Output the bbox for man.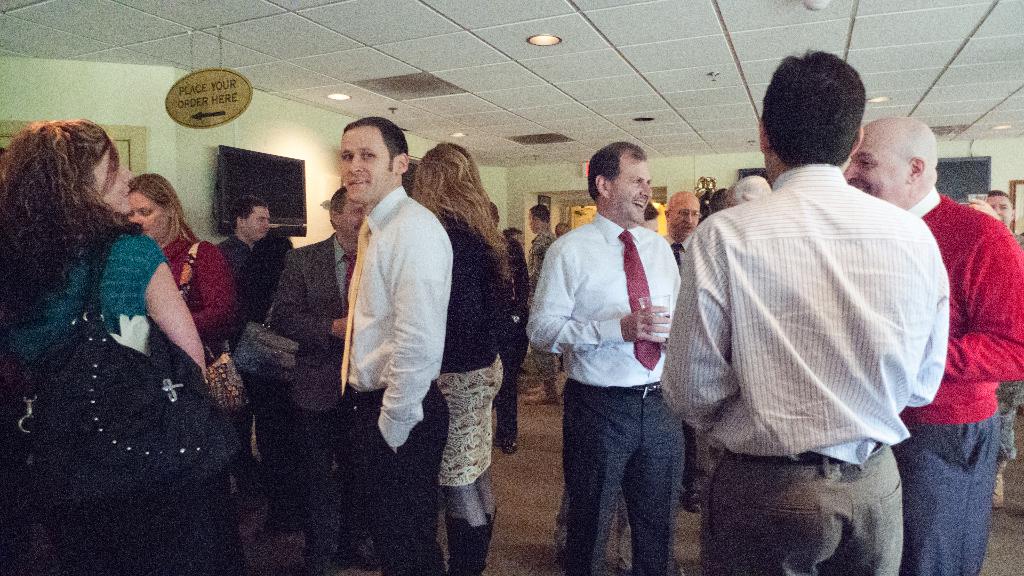
x1=834 y1=116 x2=1023 y2=575.
